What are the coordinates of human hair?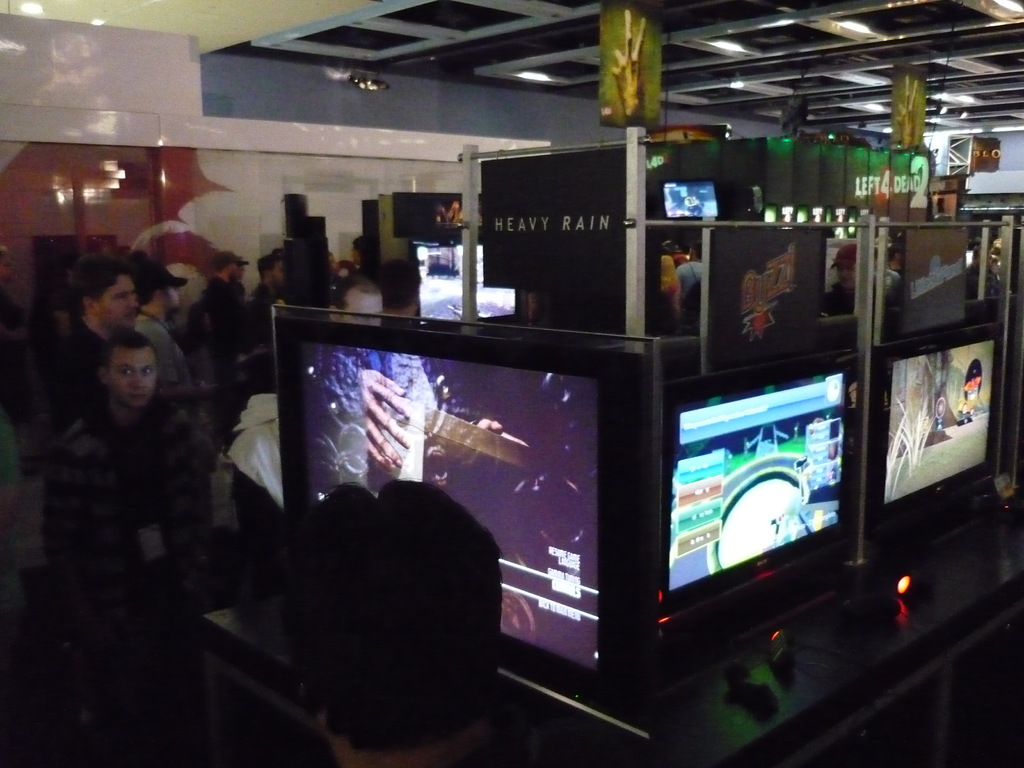
Rect(689, 242, 701, 262).
